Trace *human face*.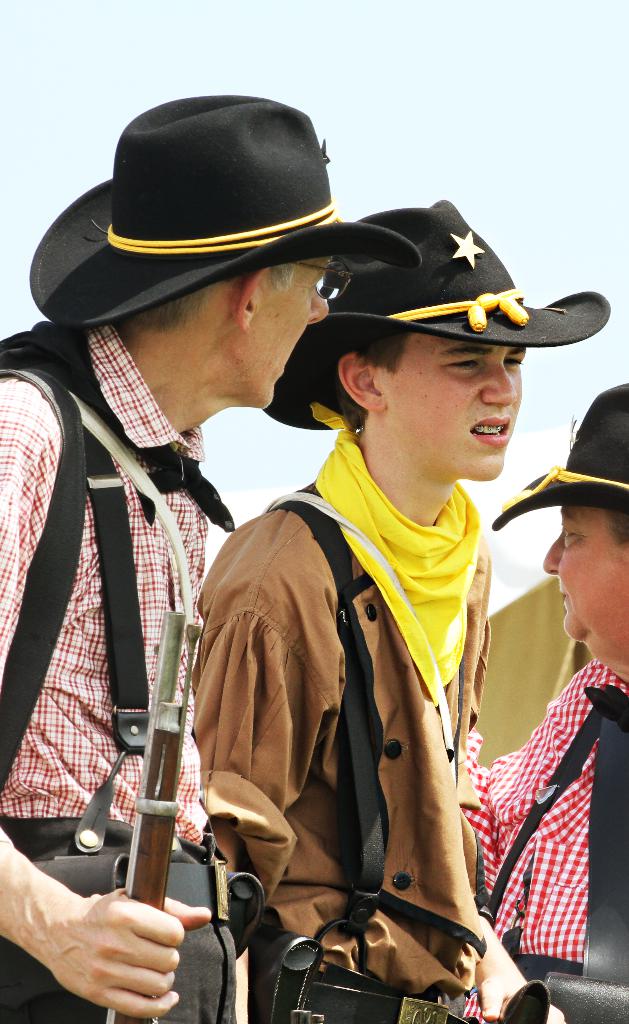
Traced to detection(539, 504, 628, 639).
